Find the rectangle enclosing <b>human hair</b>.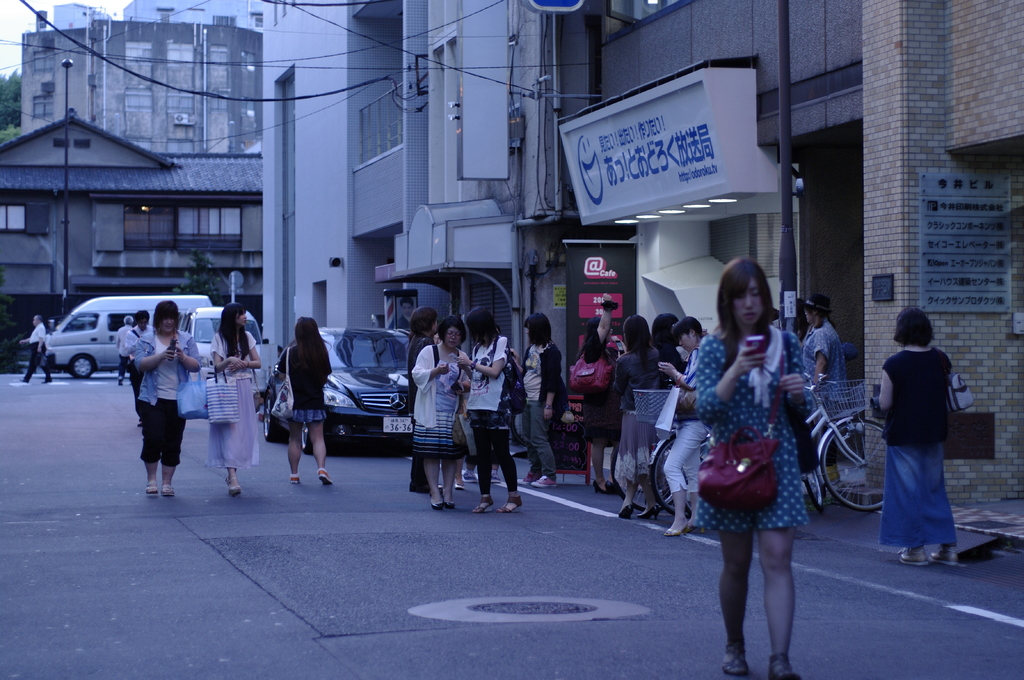
x1=623, y1=313, x2=657, y2=360.
